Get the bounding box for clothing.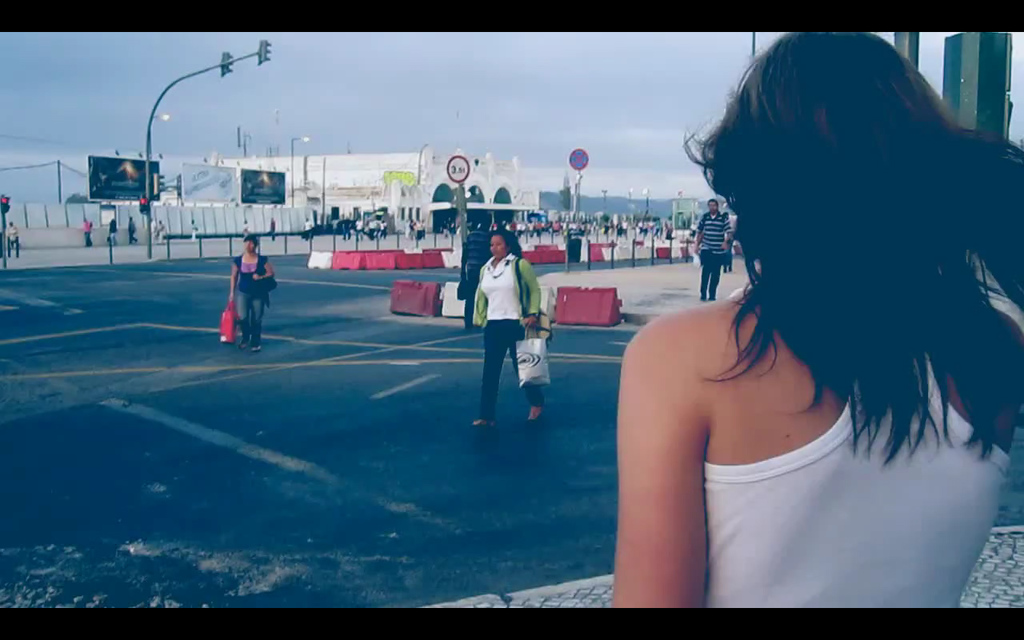
[701,208,732,300].
